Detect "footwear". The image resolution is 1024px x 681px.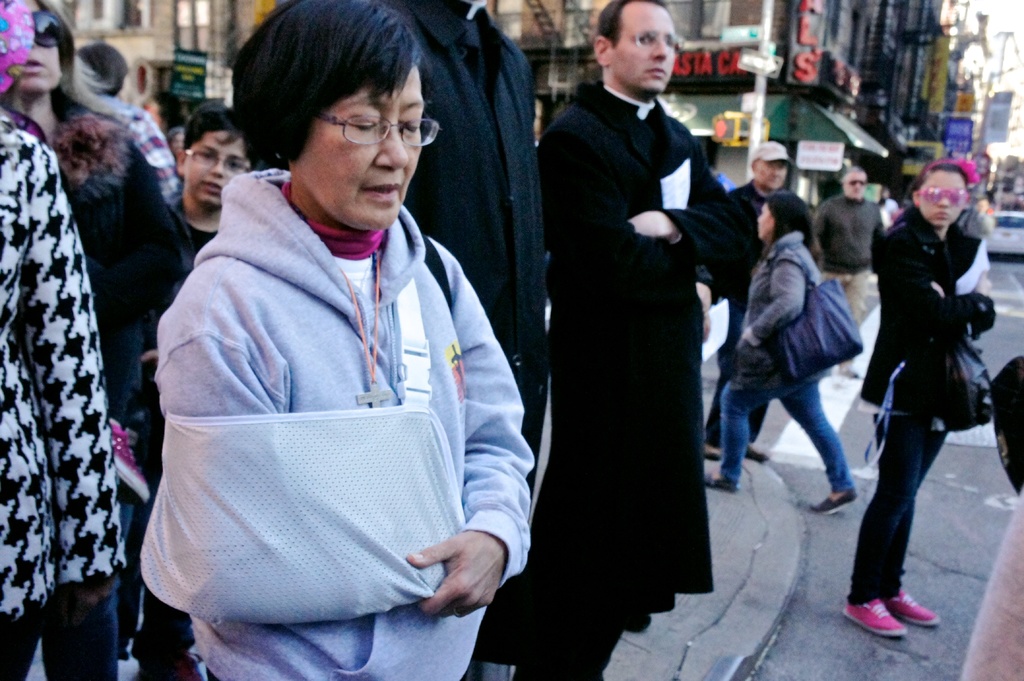
rect(703, 469, 741, 491).
